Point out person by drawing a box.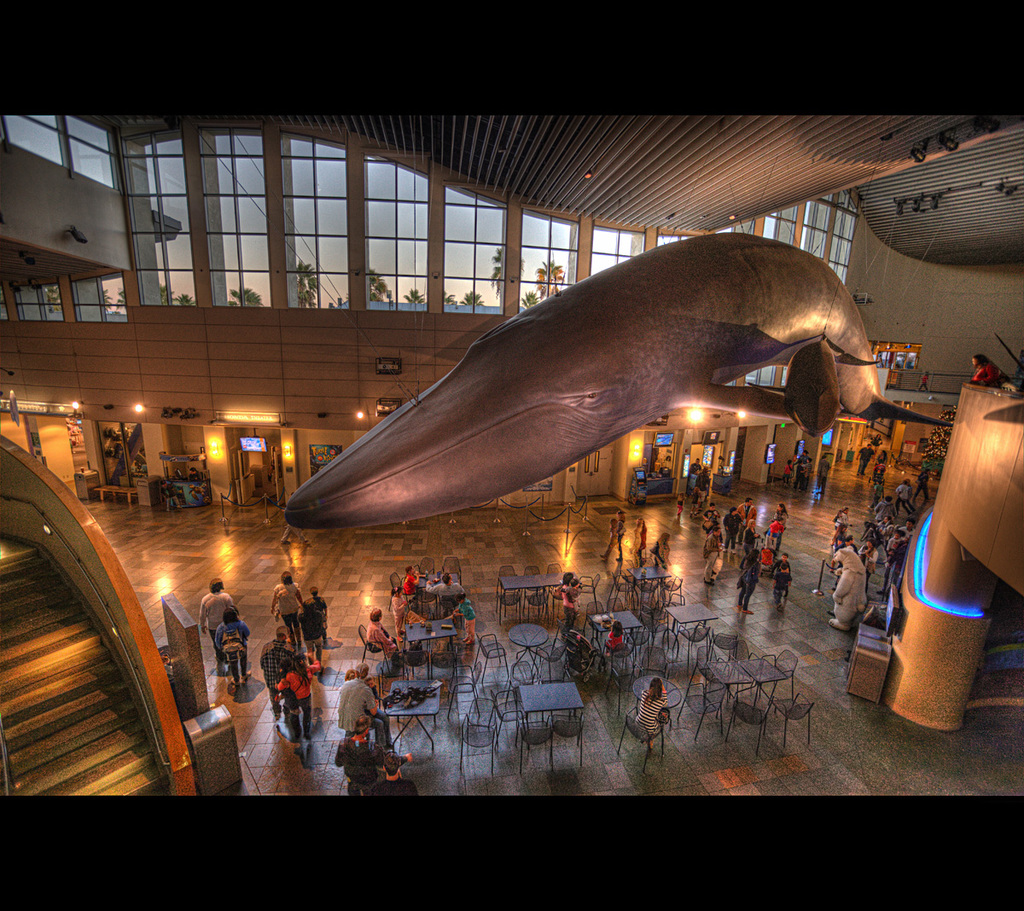
left=271, top=649, right=312, bottom=746.
